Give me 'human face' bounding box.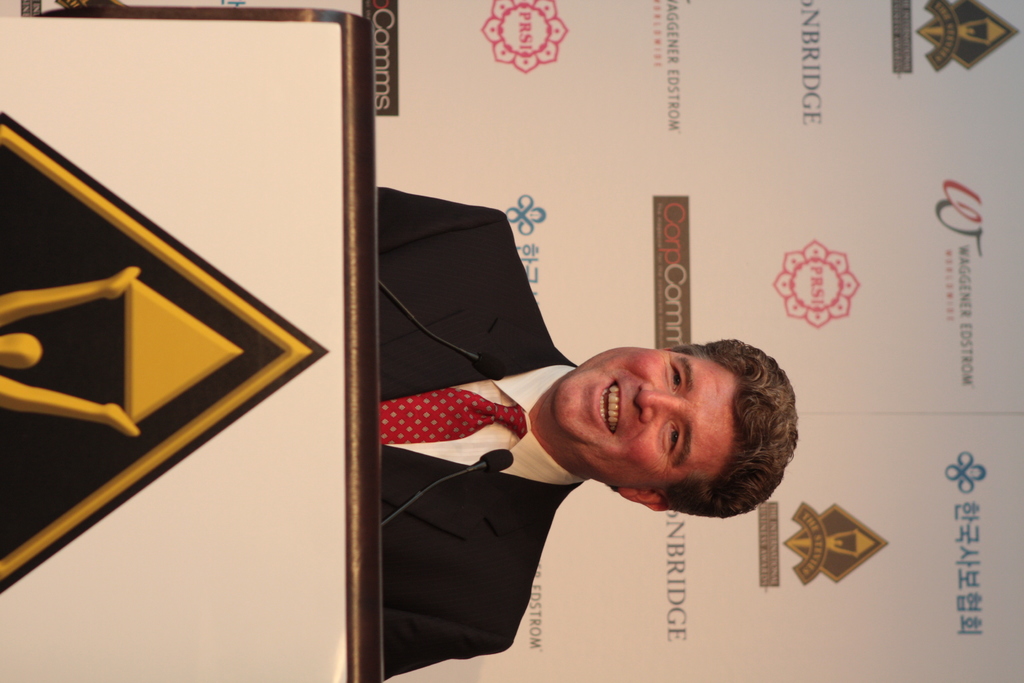
detection(554, 342, 733, 493).
